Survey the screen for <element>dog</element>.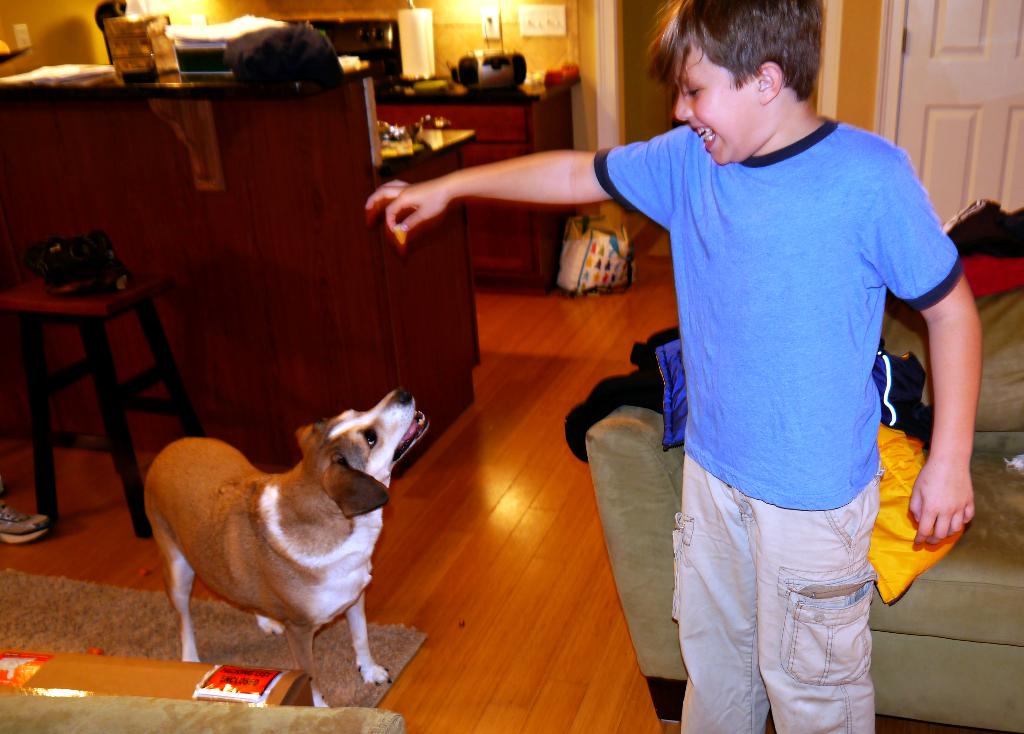
Survey found: region(136, 387, 429, 705).
